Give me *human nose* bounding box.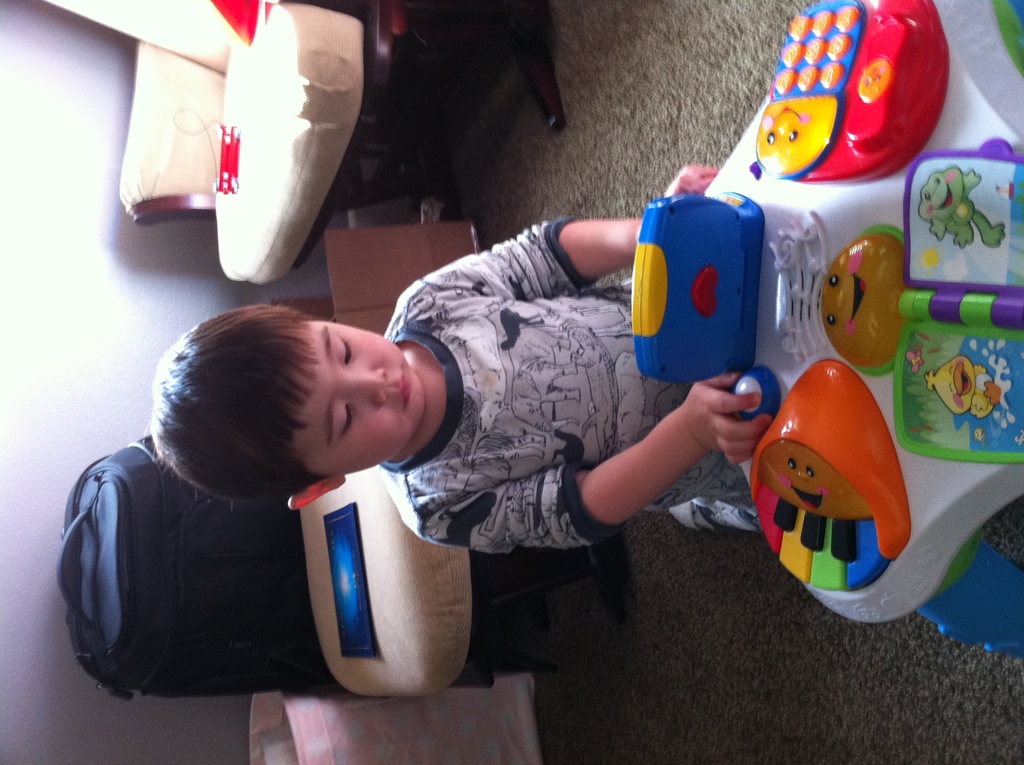
left=339, top=362, right=390, bottom=407.
